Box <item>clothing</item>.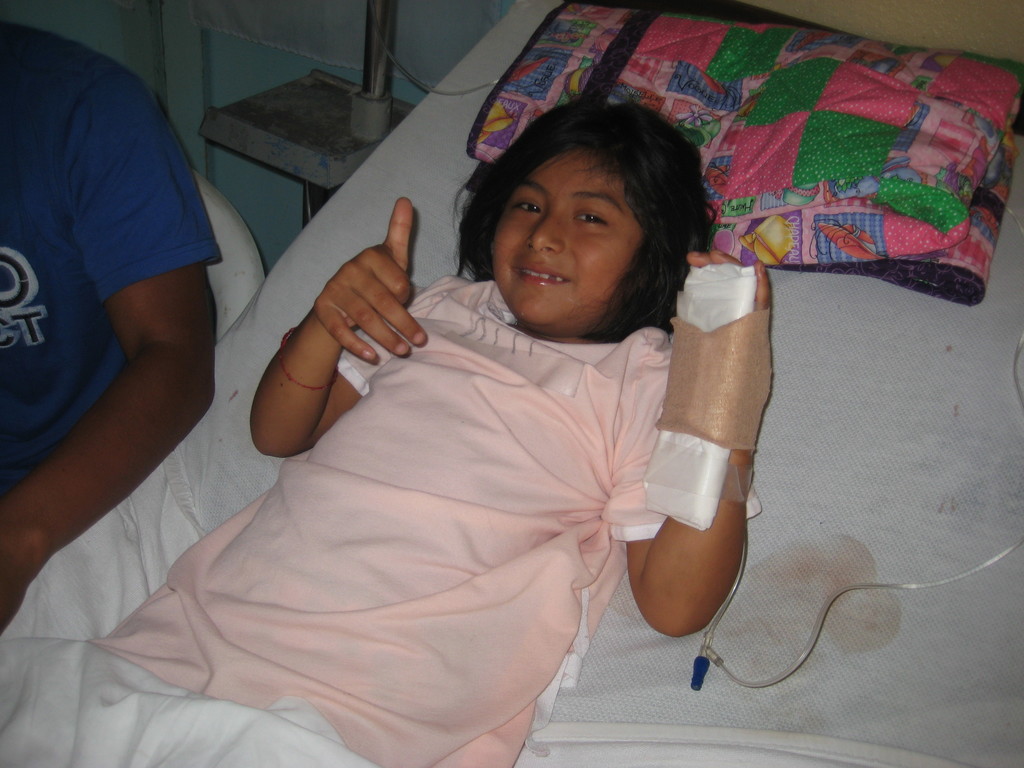
rect(0, 278, 671, 767).
